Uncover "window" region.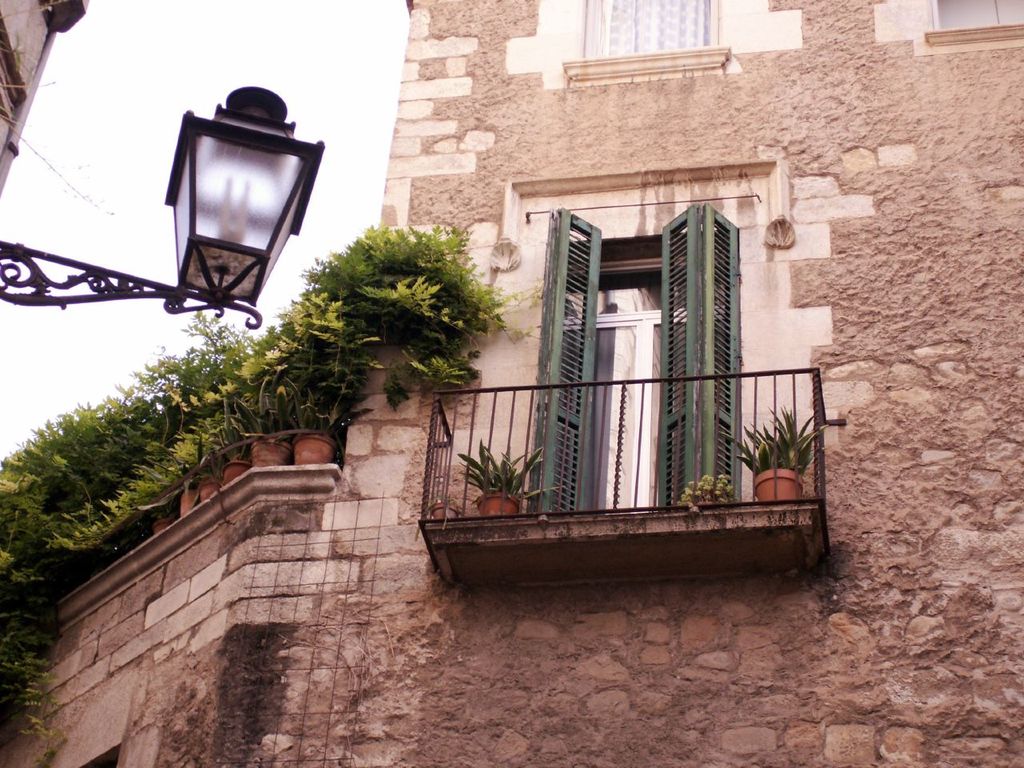
Uncovered: [446,179,802,524].
